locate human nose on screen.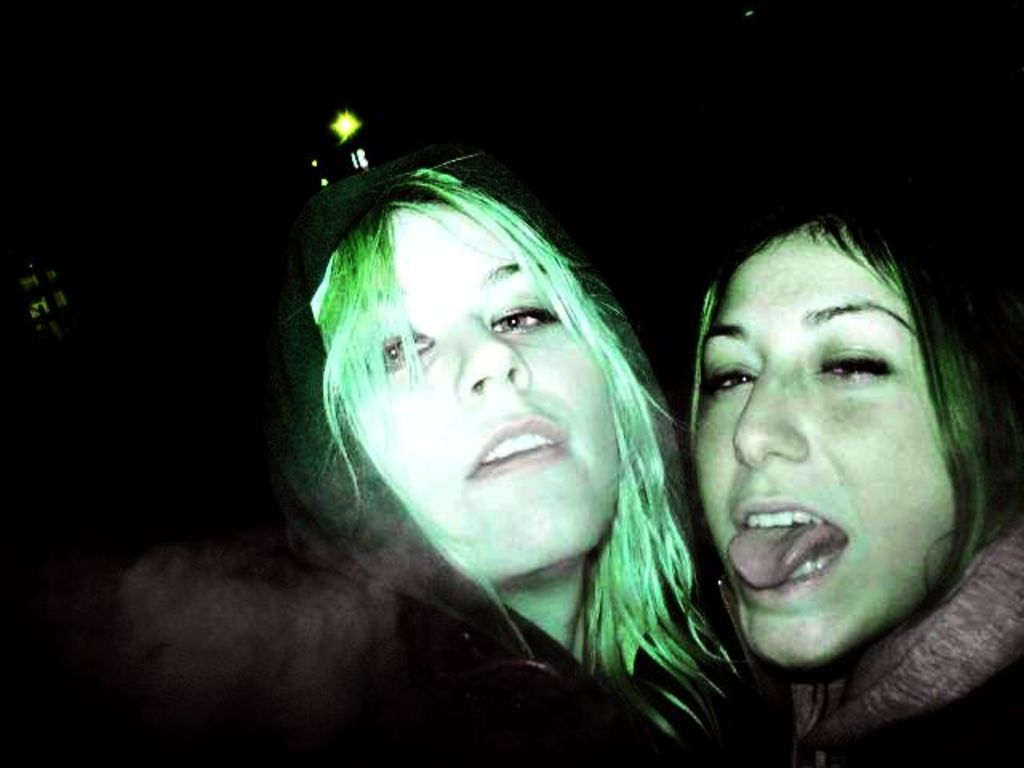
On screen at l=726, t=363, r=811, b=469.
